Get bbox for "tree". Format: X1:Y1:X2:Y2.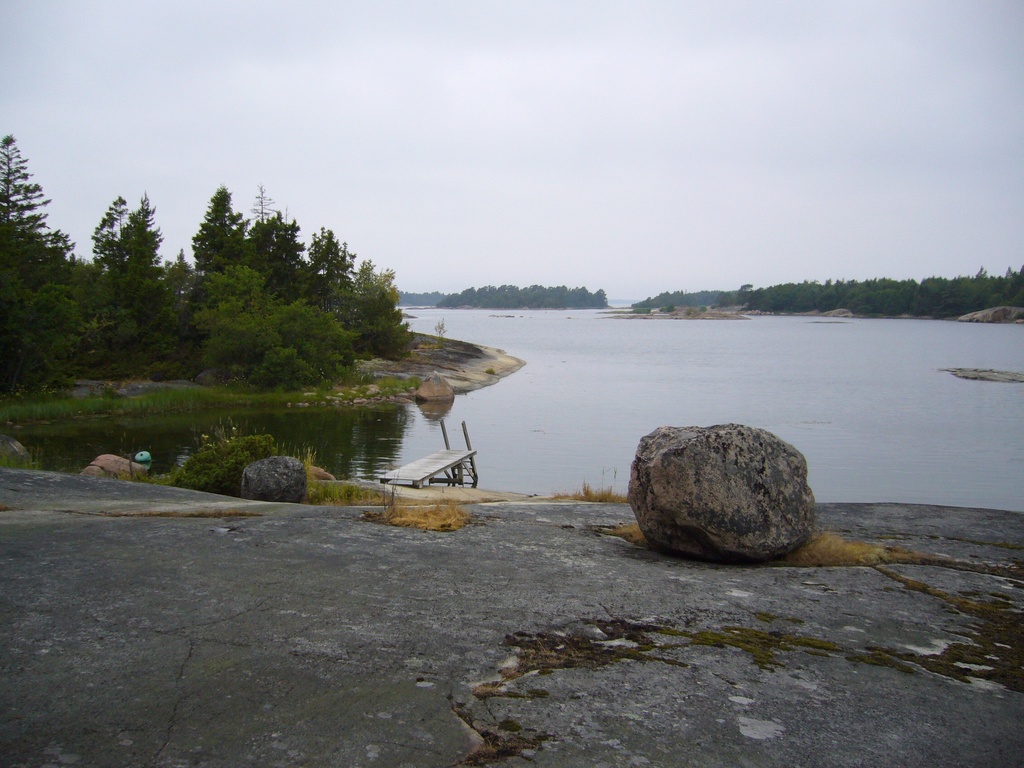
340:257:397:308.
